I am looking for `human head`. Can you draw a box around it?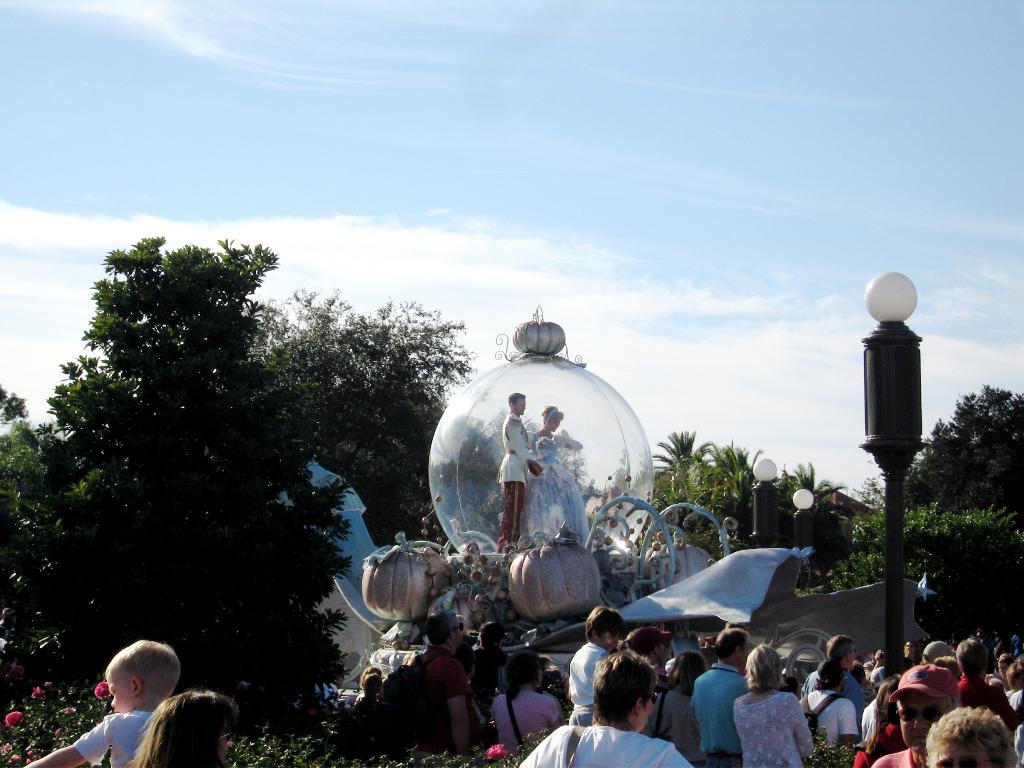
Sure, the bounding box is bbox(1009, 627, 1023, 651).
